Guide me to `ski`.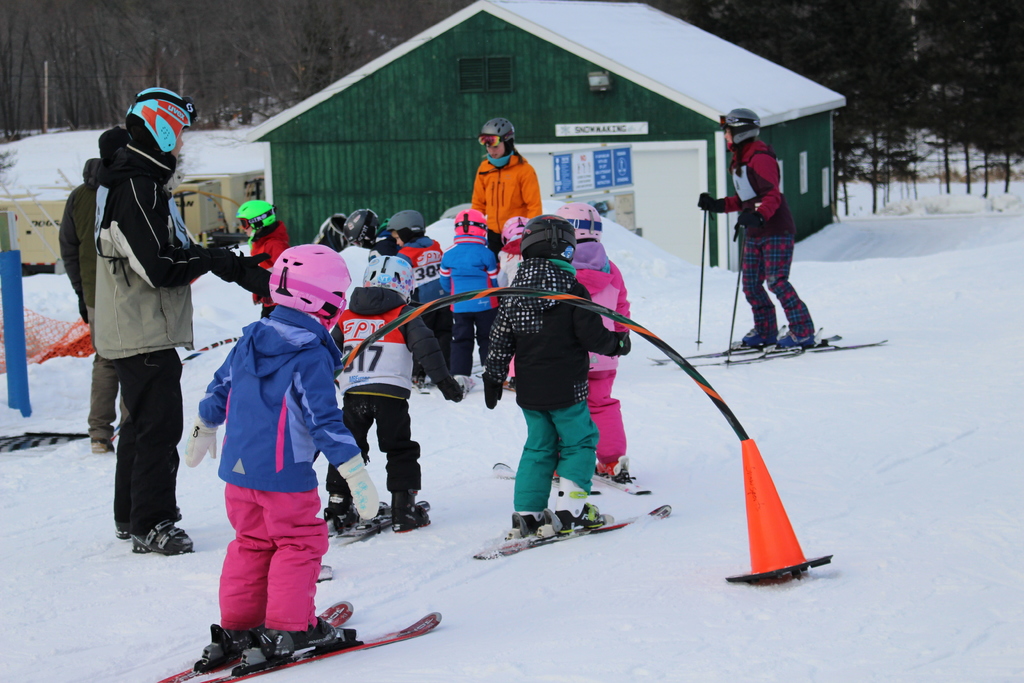
Guidance: x1=591 y1=470 x2=652 y2=500.
